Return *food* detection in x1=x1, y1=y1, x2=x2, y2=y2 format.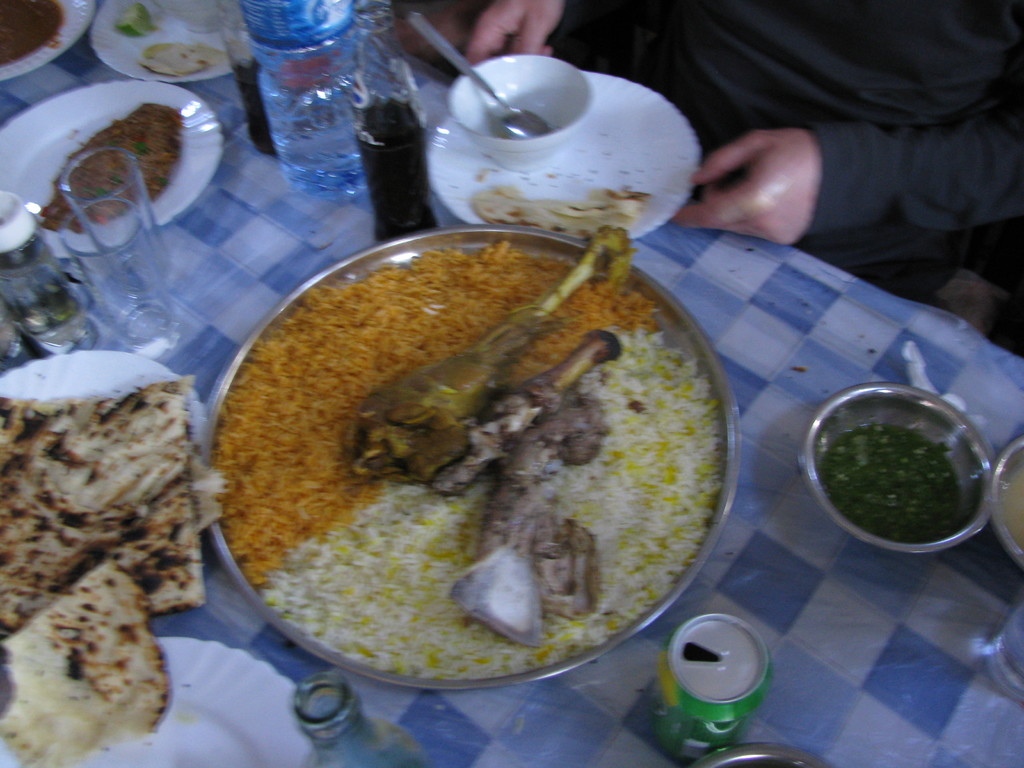
x1=232, y1=249, x2=717, y2=696.
